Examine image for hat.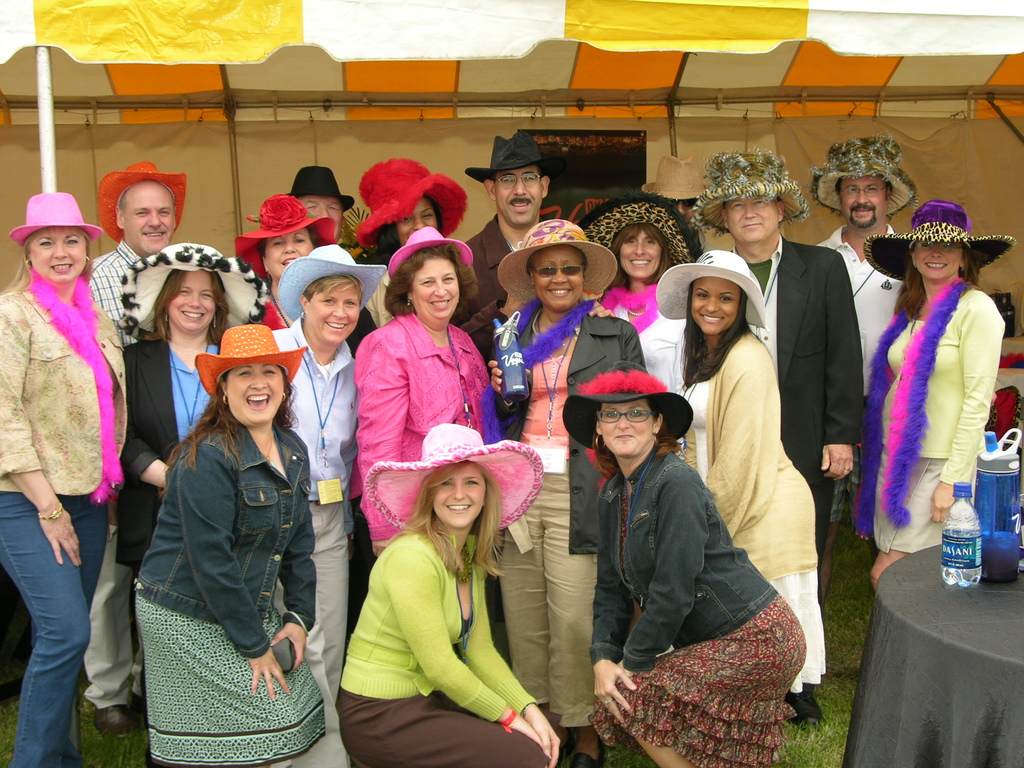
Examination result: {"x1": 654, "y1": 250, "x2": 768, "y2": 327}.
